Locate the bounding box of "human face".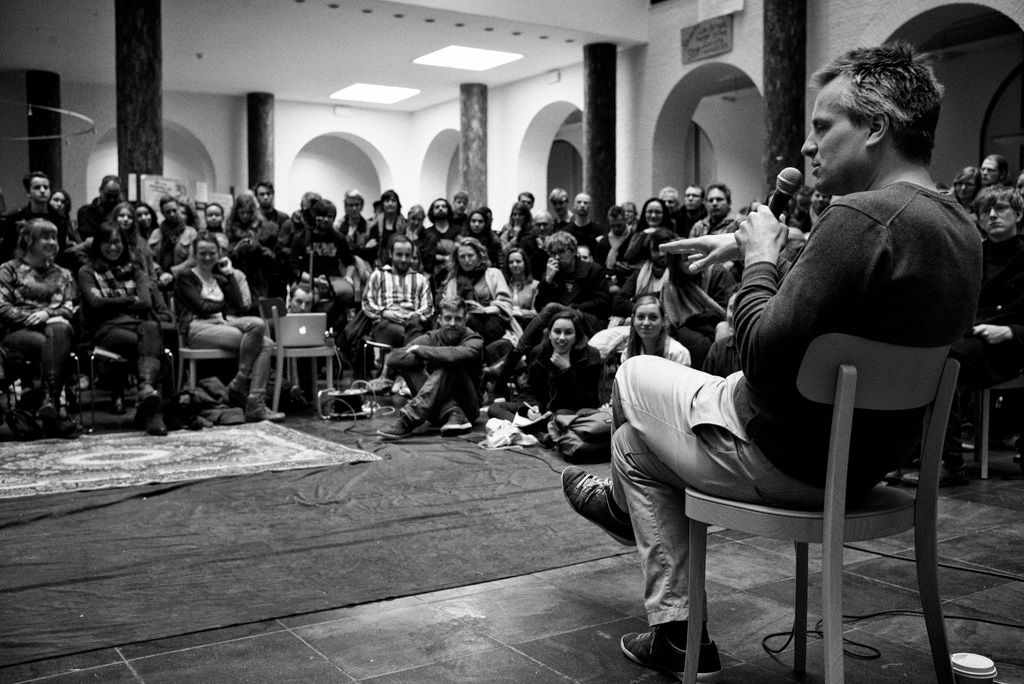
Bounding box: l=29, t=175, r=58, b=208.
